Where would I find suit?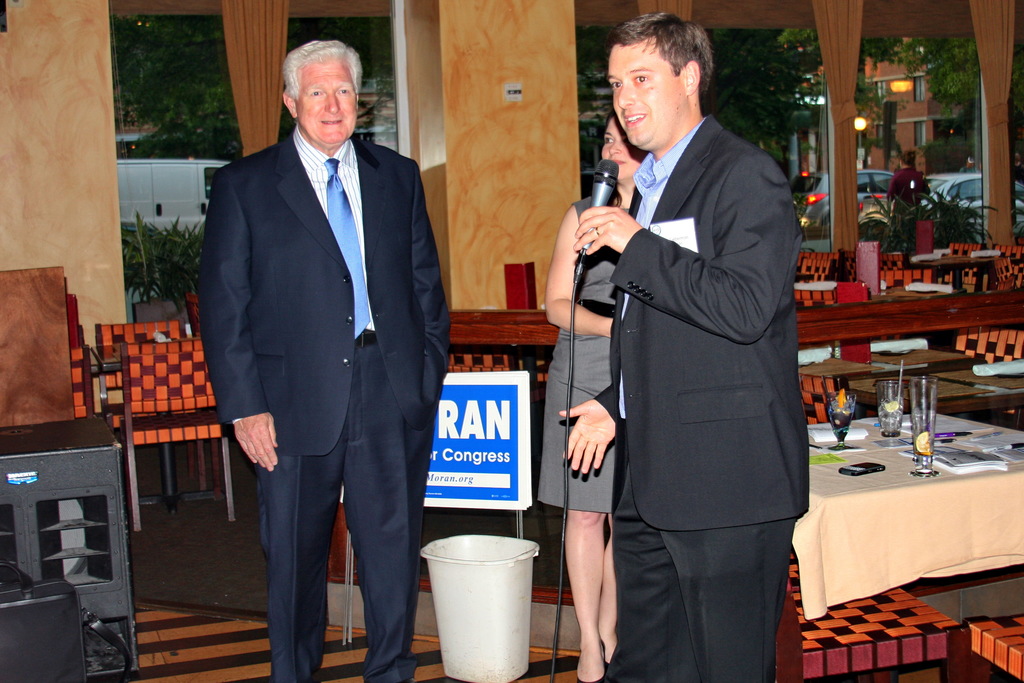
At (594,117,810,682).
